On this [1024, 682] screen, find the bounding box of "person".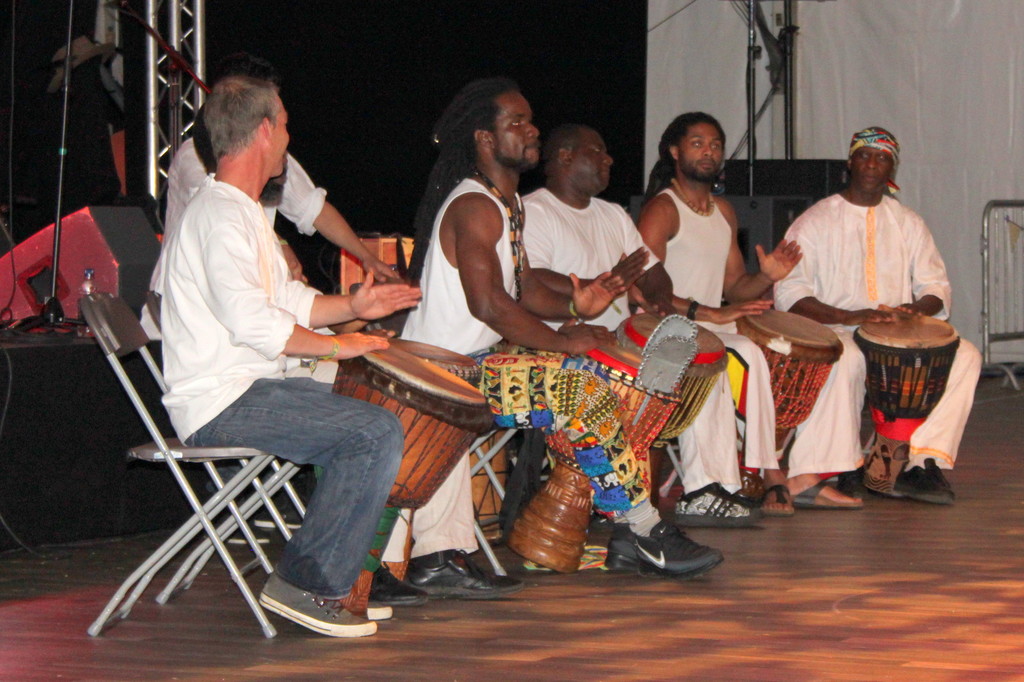
Bounding box: <box>772,127,981,502</box>.
